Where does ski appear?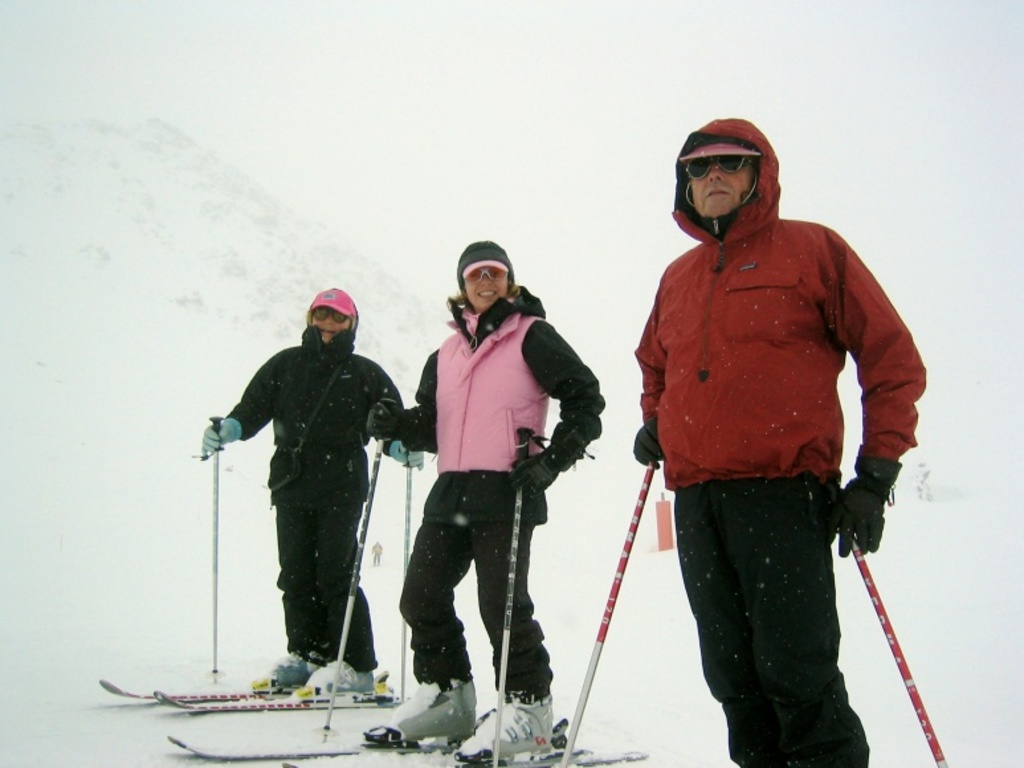
Appears at <box>289,744,646,767</box>.
